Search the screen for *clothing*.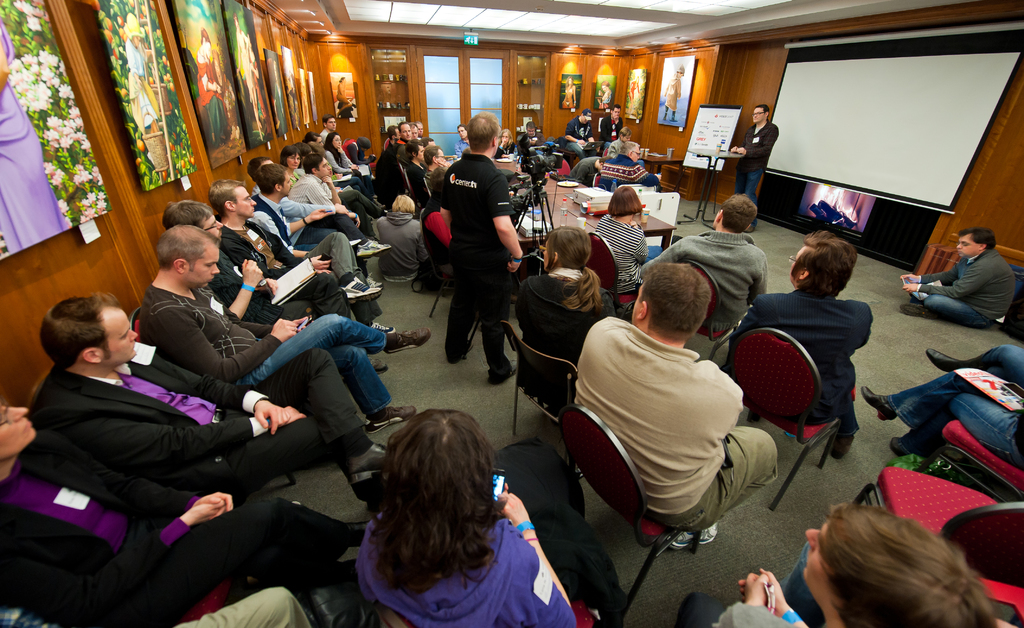
Found at [left=0, top=430, right=351, bottom=627].
